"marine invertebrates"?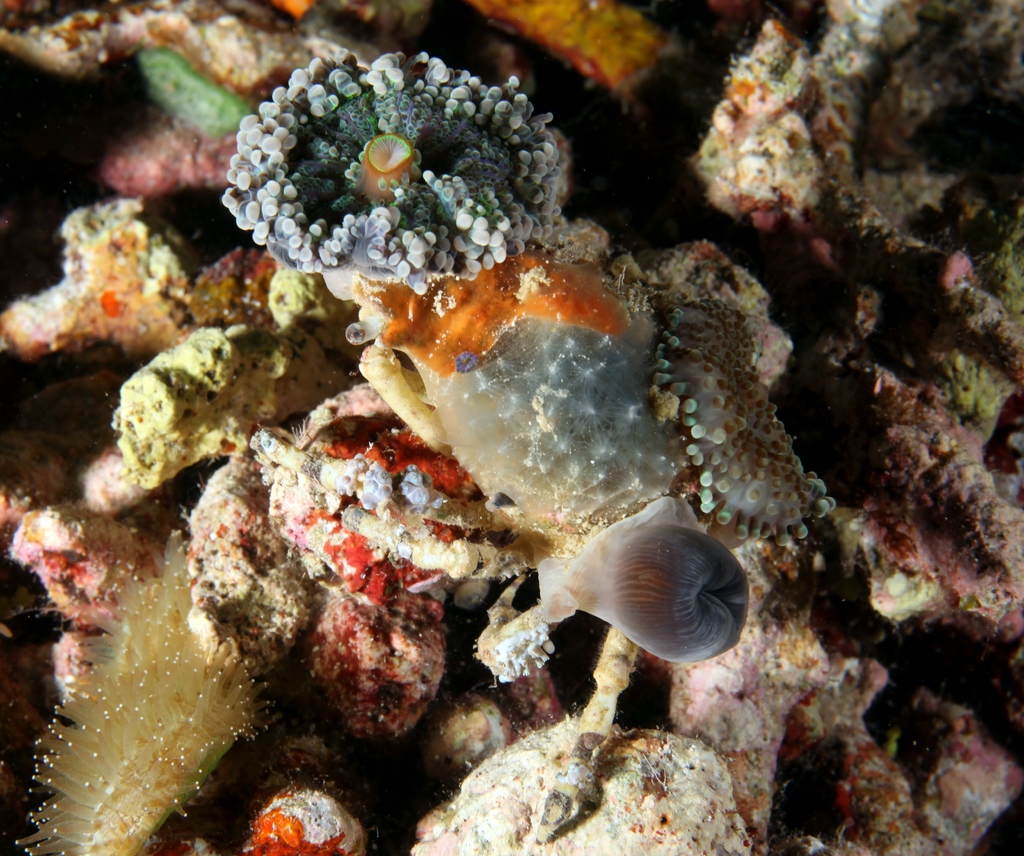
[left=243, top=777, right=374, bottom=855]
